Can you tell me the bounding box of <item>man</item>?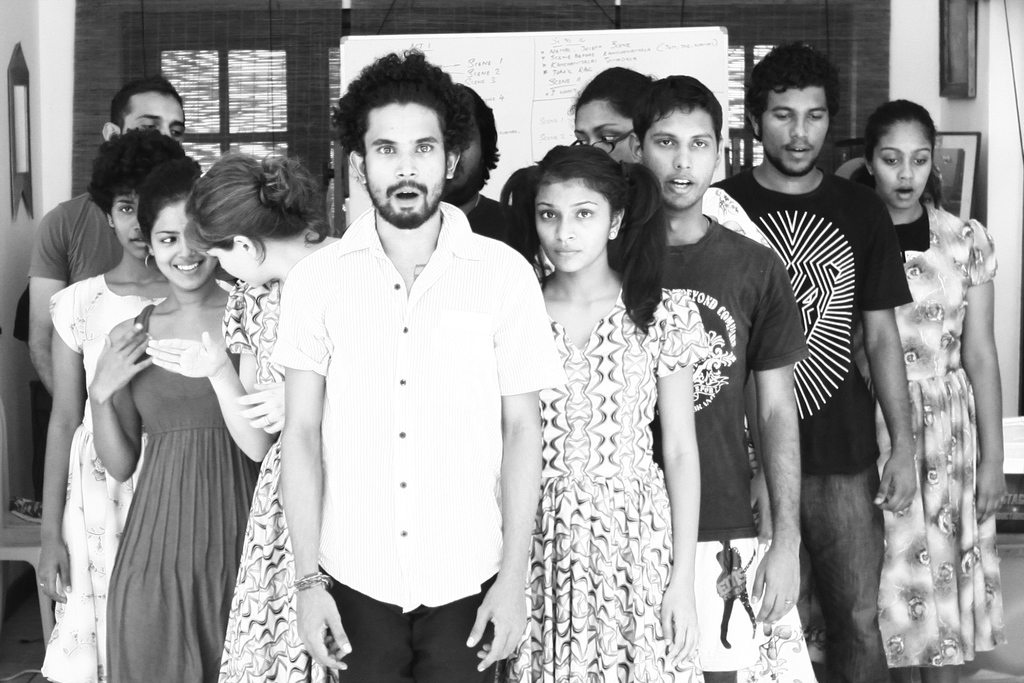
[715,42,916,682].
